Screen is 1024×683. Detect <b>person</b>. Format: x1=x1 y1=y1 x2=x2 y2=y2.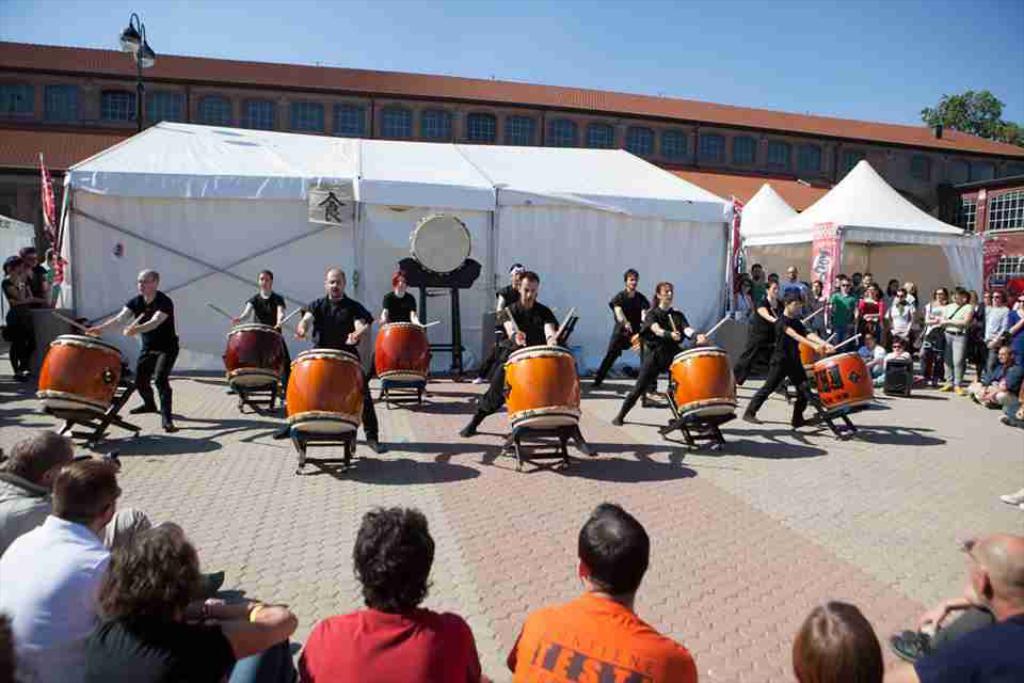
x1=887 y1=534 x2=1023 y2=682.
